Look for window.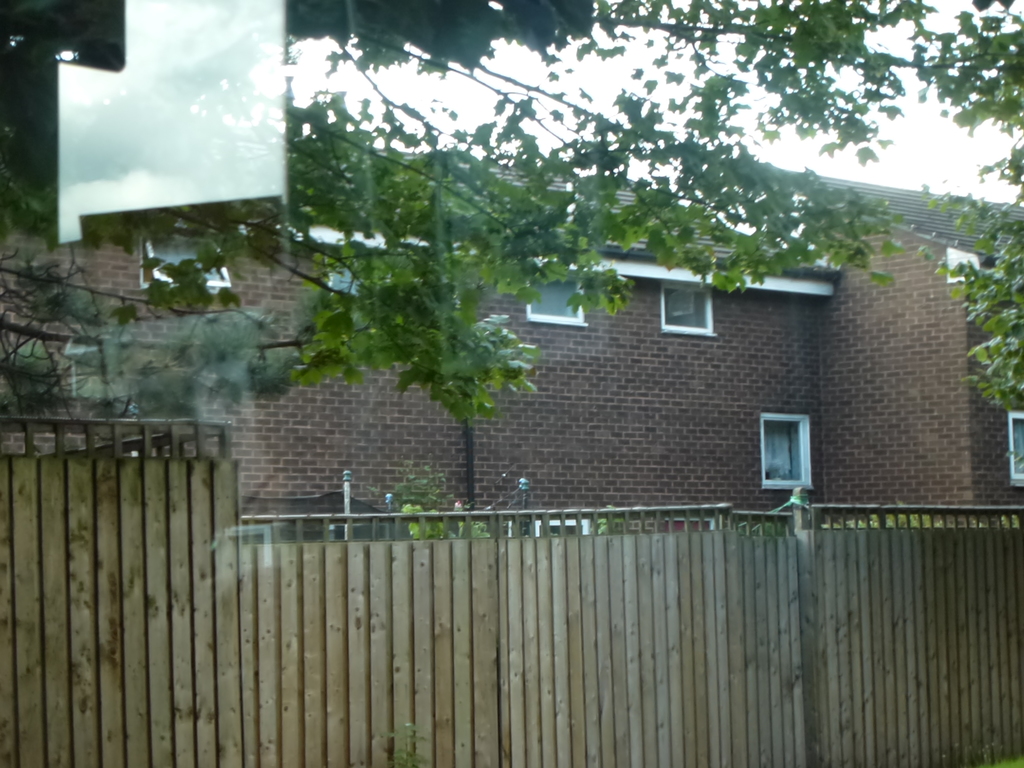
Found: 750, 408, 823, 496.
